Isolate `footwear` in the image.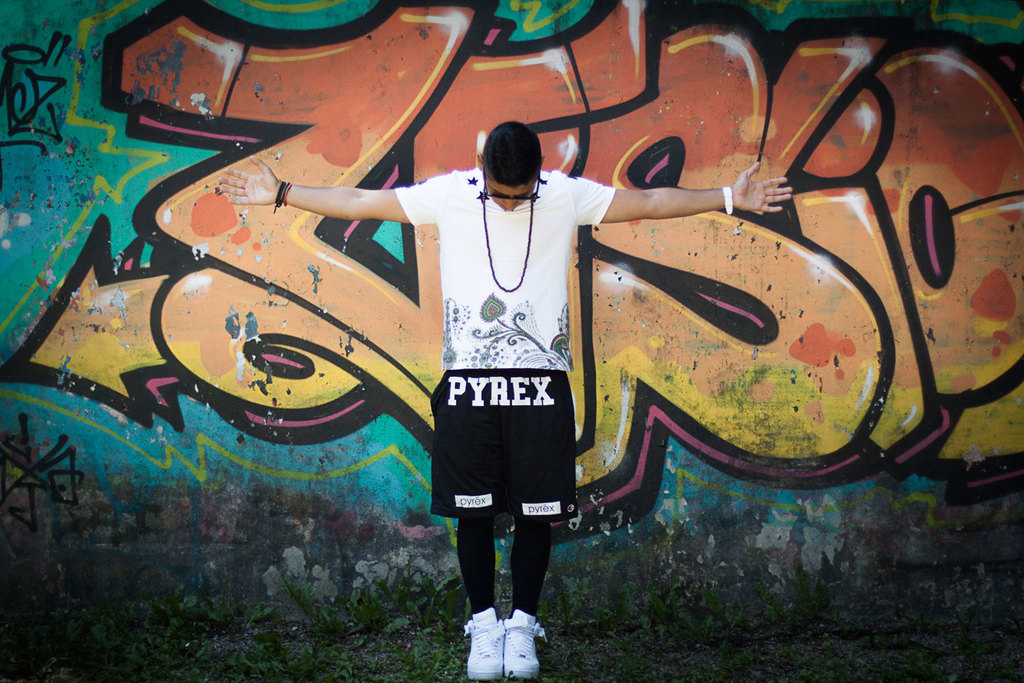
Isolated region: {"left": 463, "top": 604, "right": 509, "bottom": 682}.
